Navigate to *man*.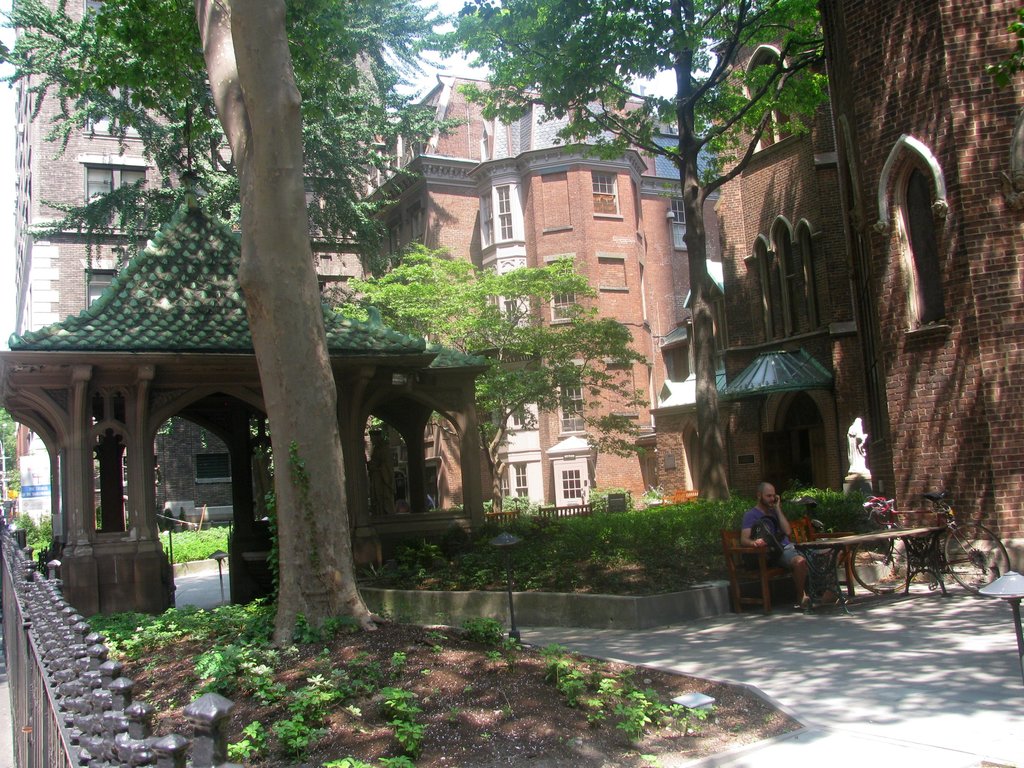
Navigation target: <bbox>729, 496, 812, 620</bbox>.
